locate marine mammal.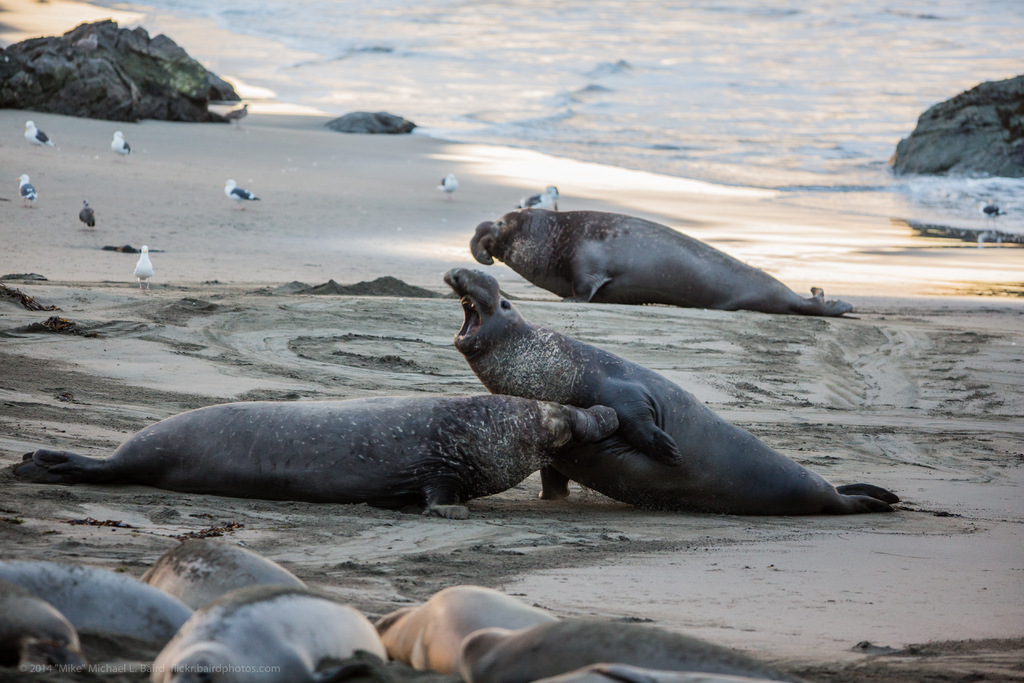
Bounding box: 0,558,195,682.
